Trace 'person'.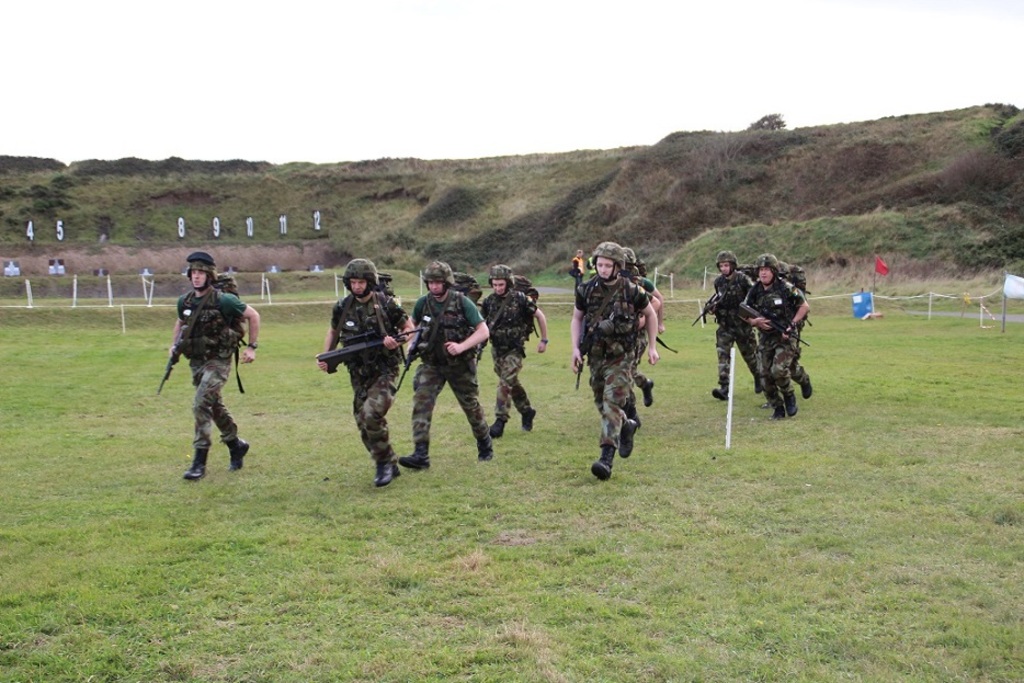
Traced to <region>483, 259, 550, 444</region>.
